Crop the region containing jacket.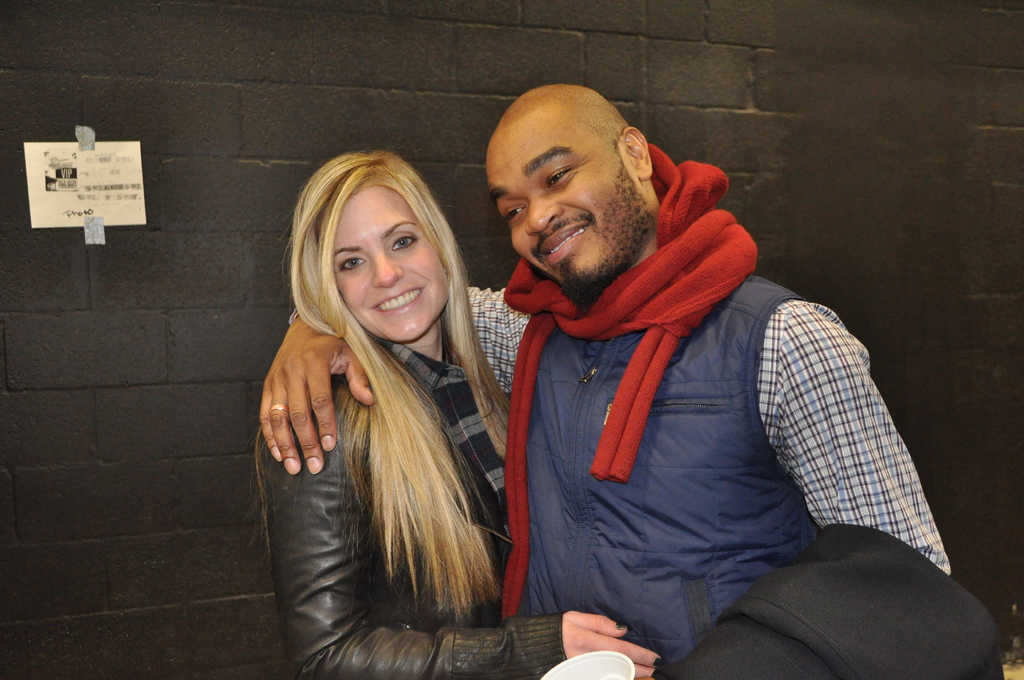
Crop region: 254/373/569/679.
